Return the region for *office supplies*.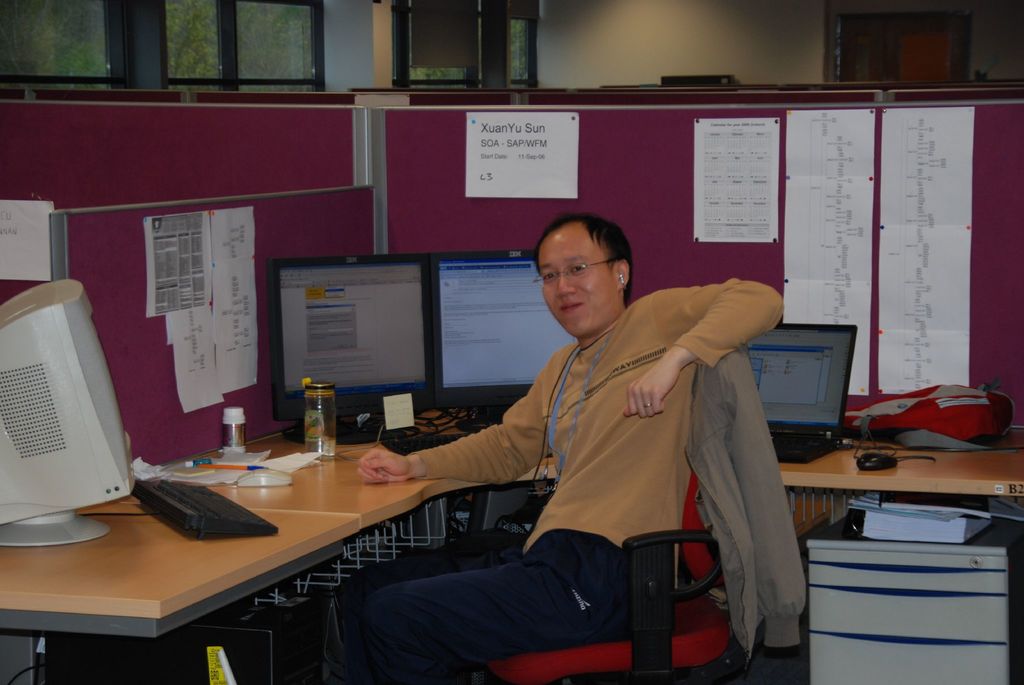
426/259/566/407.
